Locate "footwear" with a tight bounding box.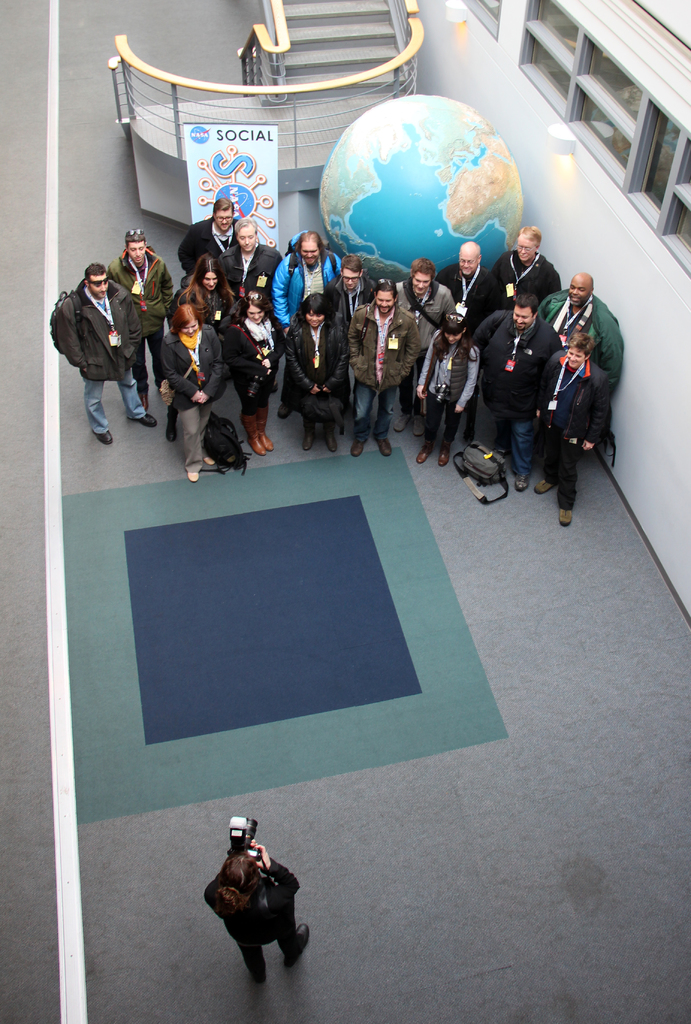
box=[133, 390, 152, 406].
